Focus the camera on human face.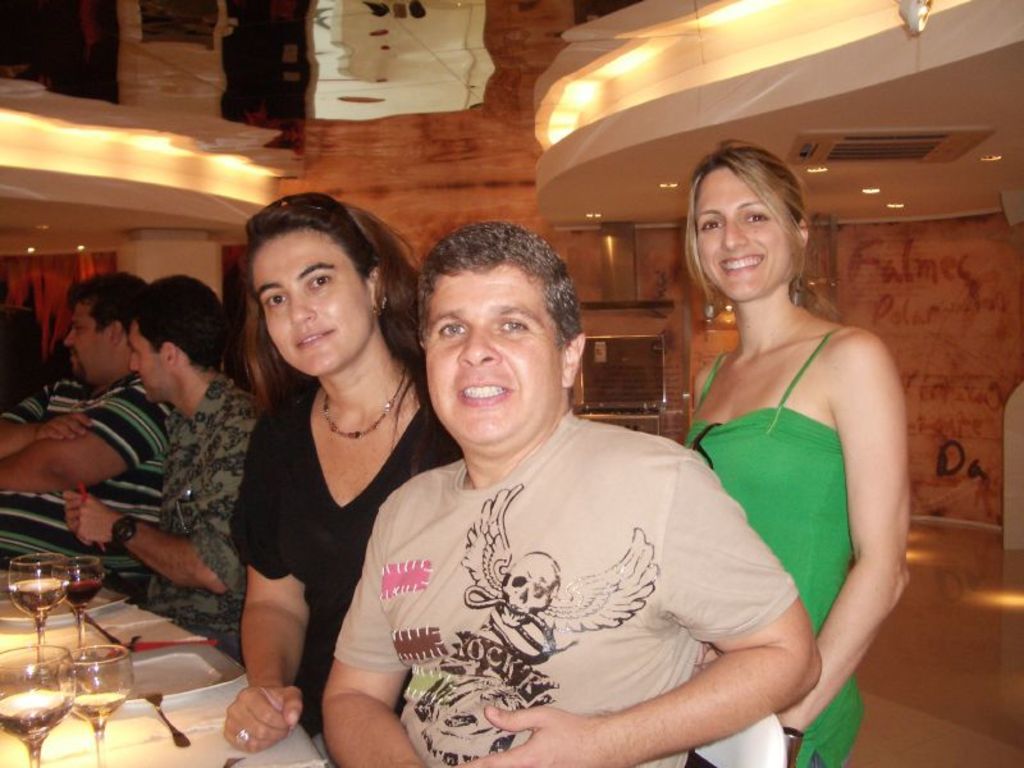
Focus region: (x1=257, y1=230, x2=378, y2=375).
